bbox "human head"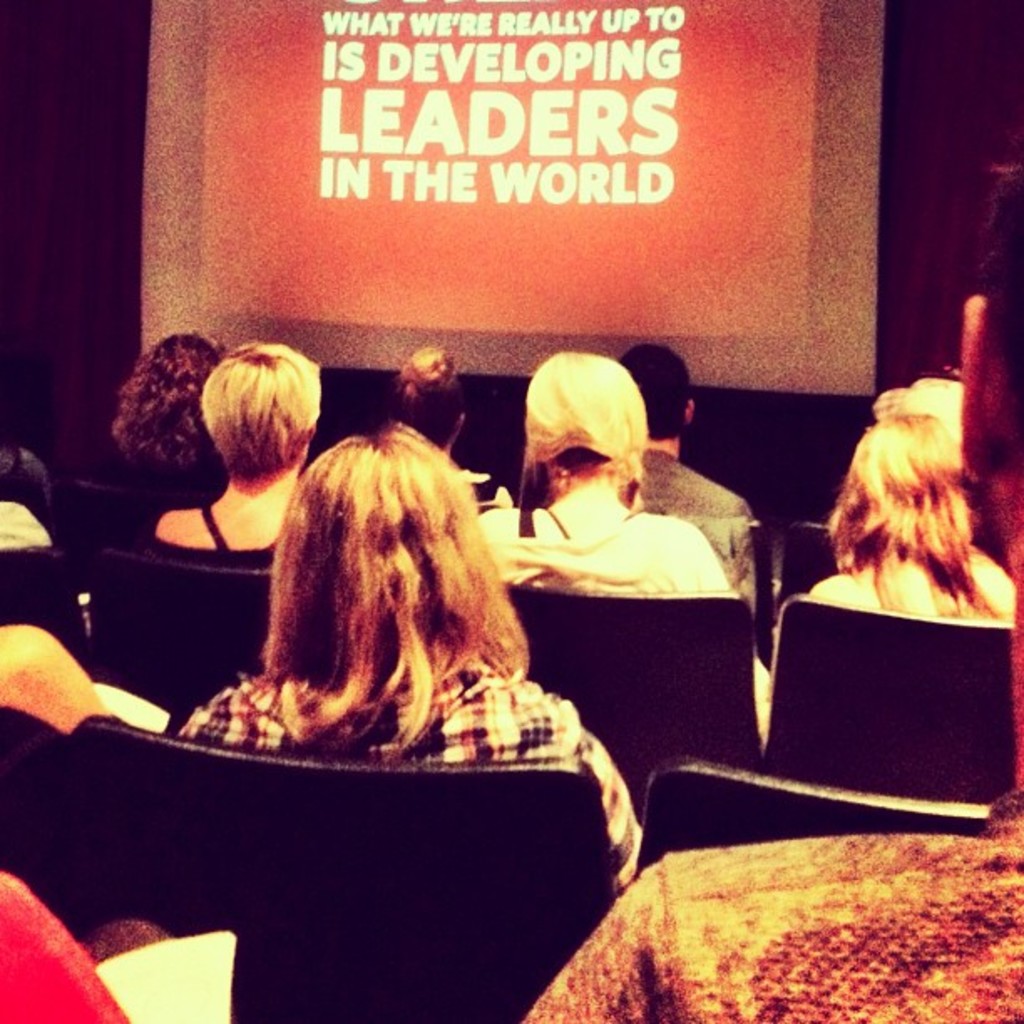
left=616, top=340, right=691, bottom=443
